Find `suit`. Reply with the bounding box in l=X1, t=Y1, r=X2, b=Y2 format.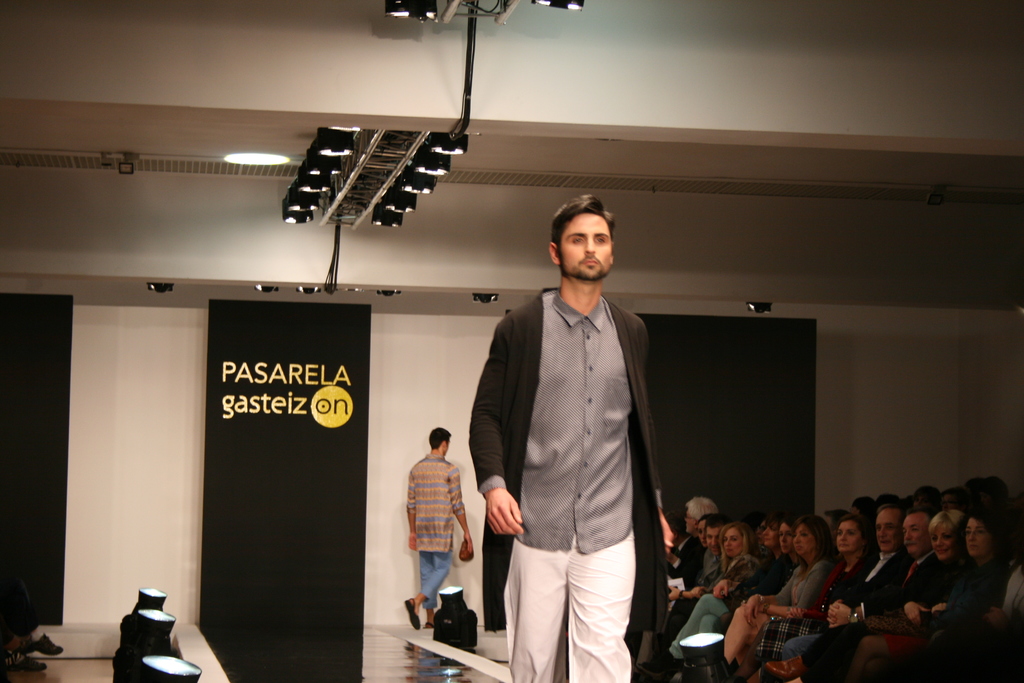
l=812, t=556, r=932, b=682.
